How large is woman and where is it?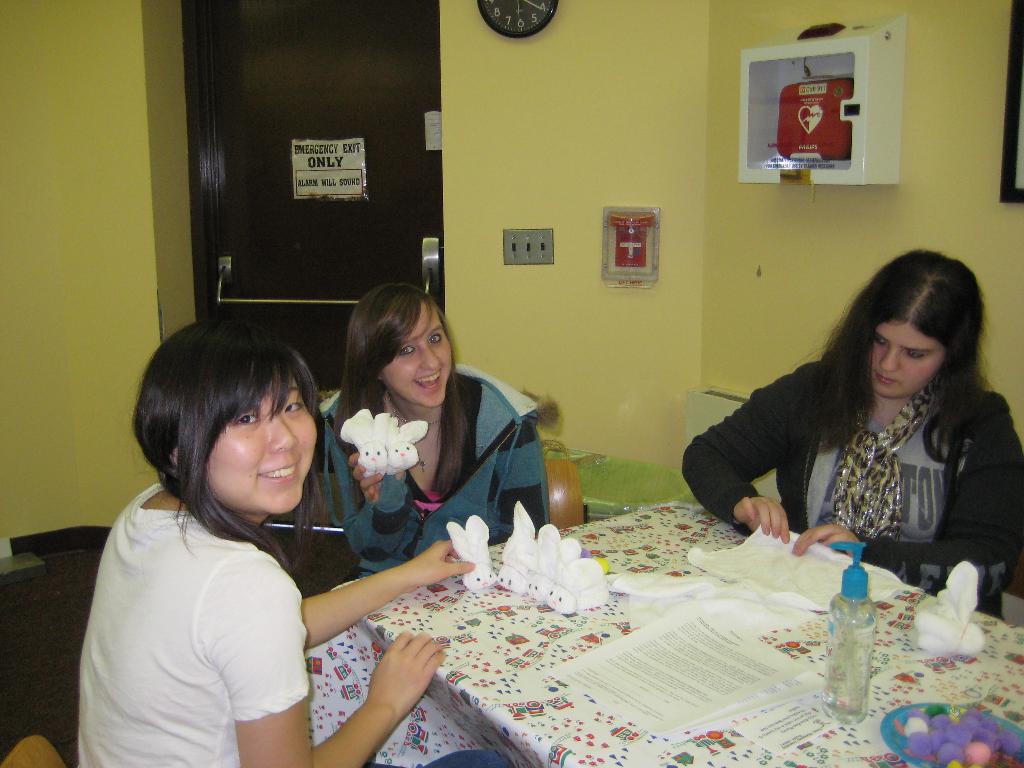
Bounding box: <box>326,277,544,592</box>.
